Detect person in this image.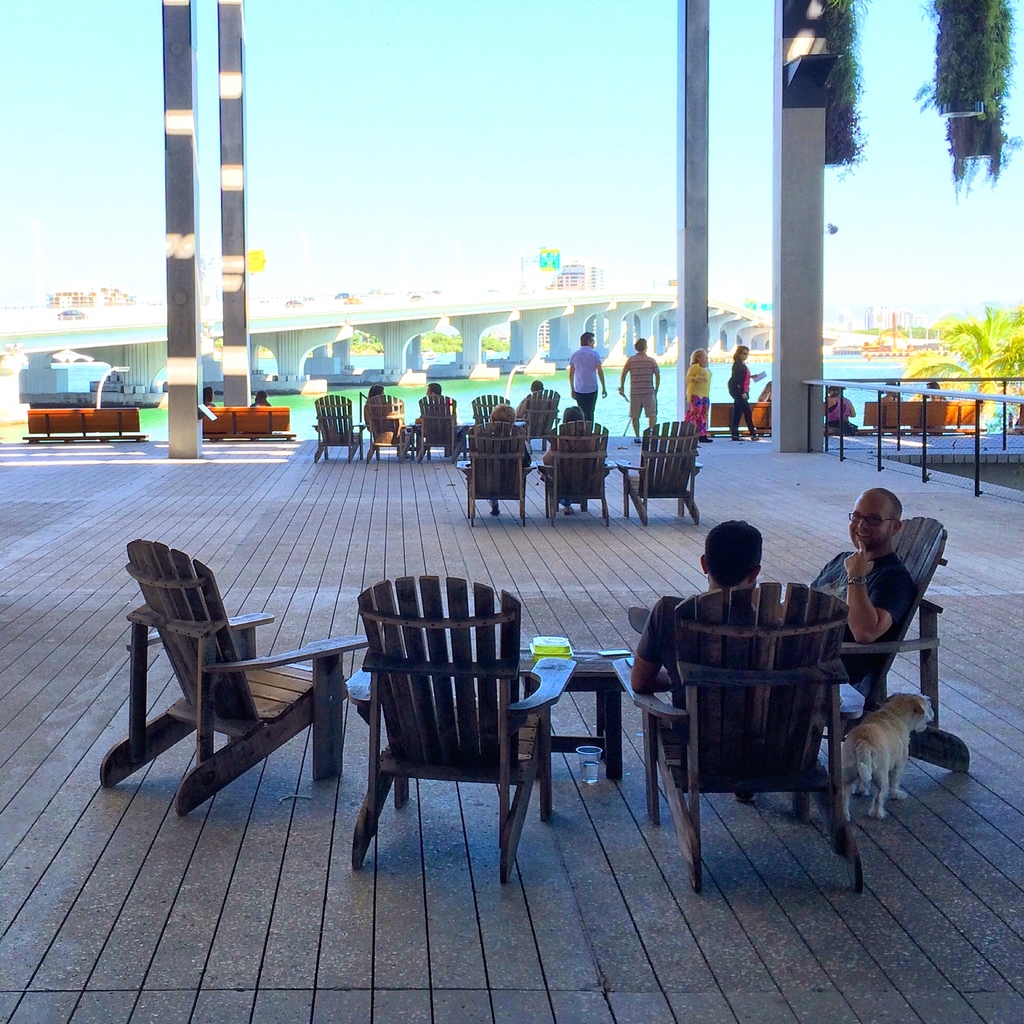
Detection: l=250, t=390, r=274, b=442.
